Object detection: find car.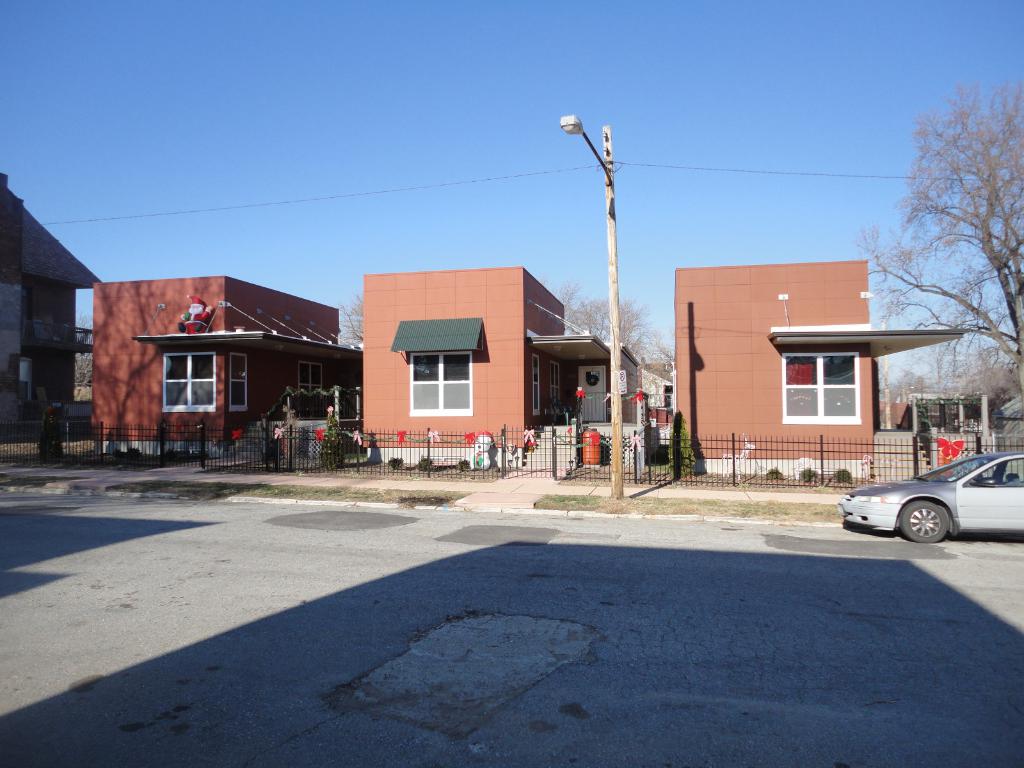
839,441,1015,548.
